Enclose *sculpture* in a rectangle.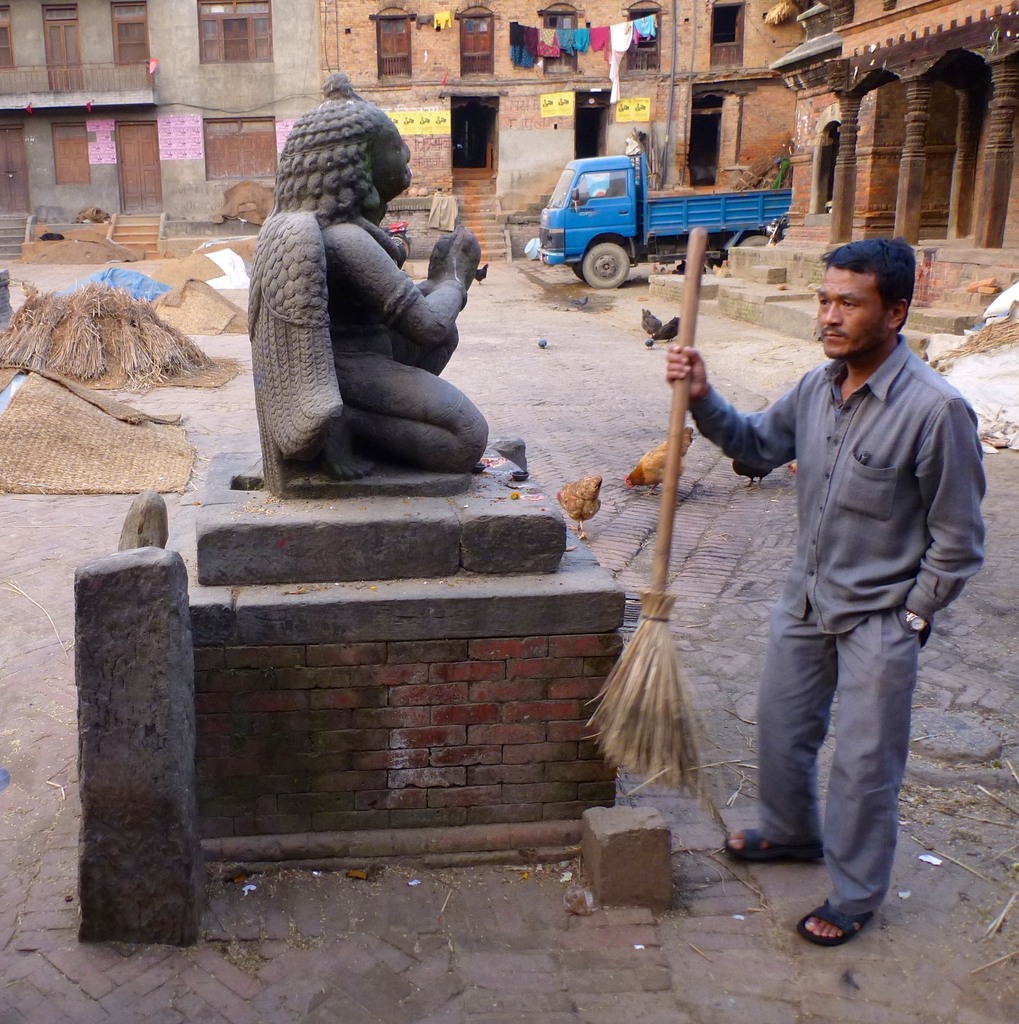
[245, 63, 499, 488].
